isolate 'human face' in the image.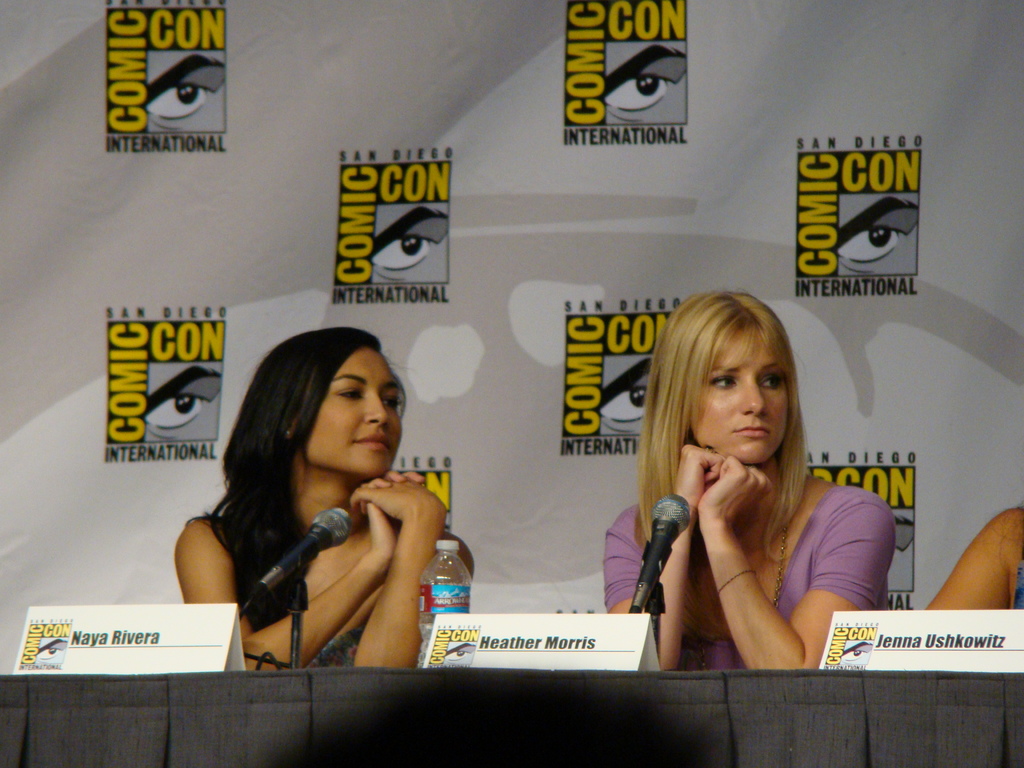
Isolated region: rect(289, 342, 411, 477).
